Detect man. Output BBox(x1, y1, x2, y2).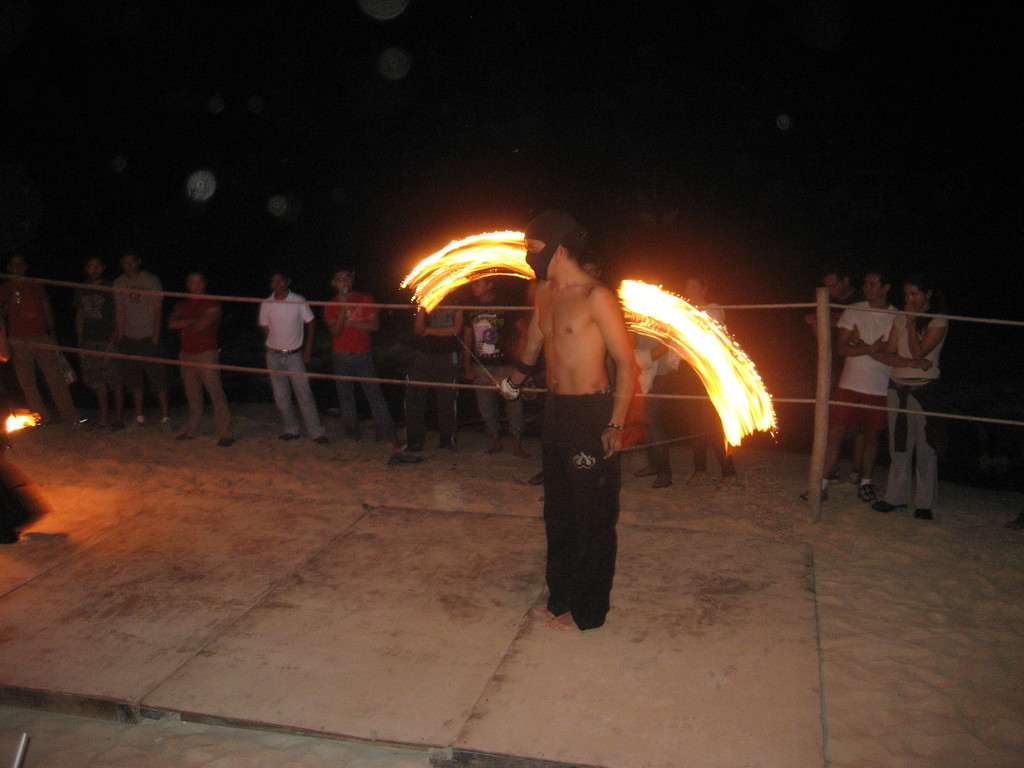
BBox(112, 248, 165, 428).
